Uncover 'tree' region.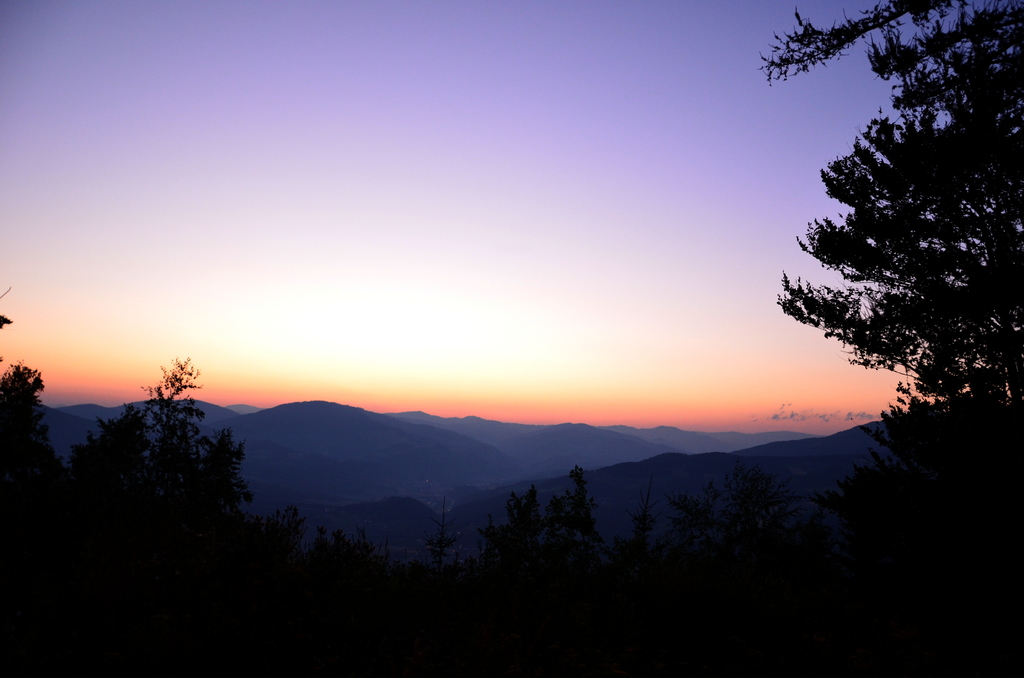
Uncovered: (left=772, top=34, right=998, bottom=514).
